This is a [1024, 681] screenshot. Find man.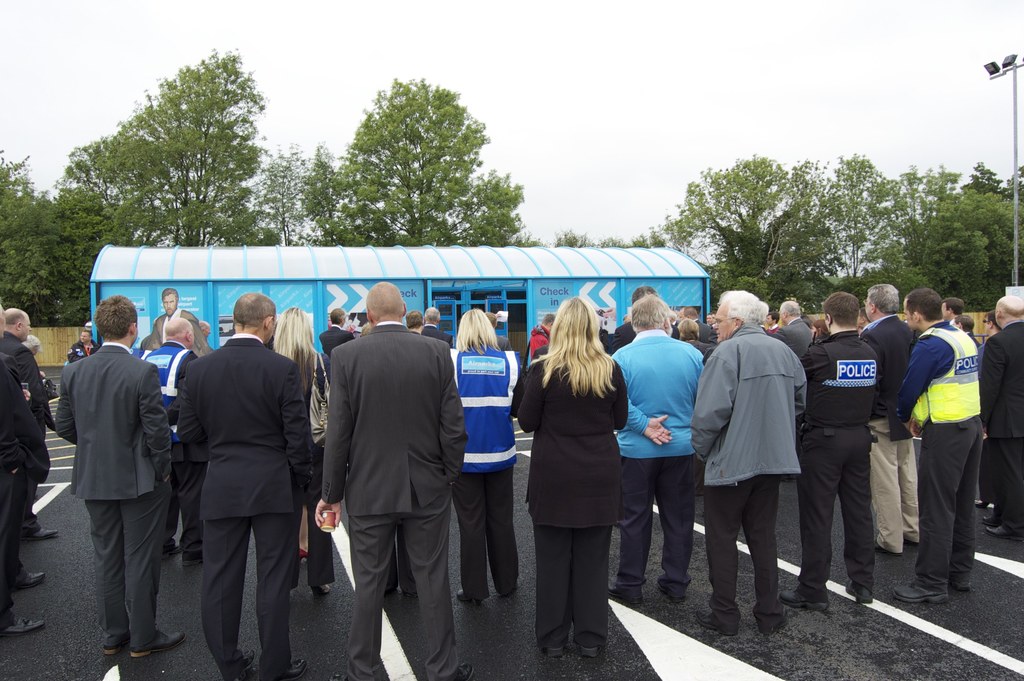
Bounding box: 955,313,982,359.
